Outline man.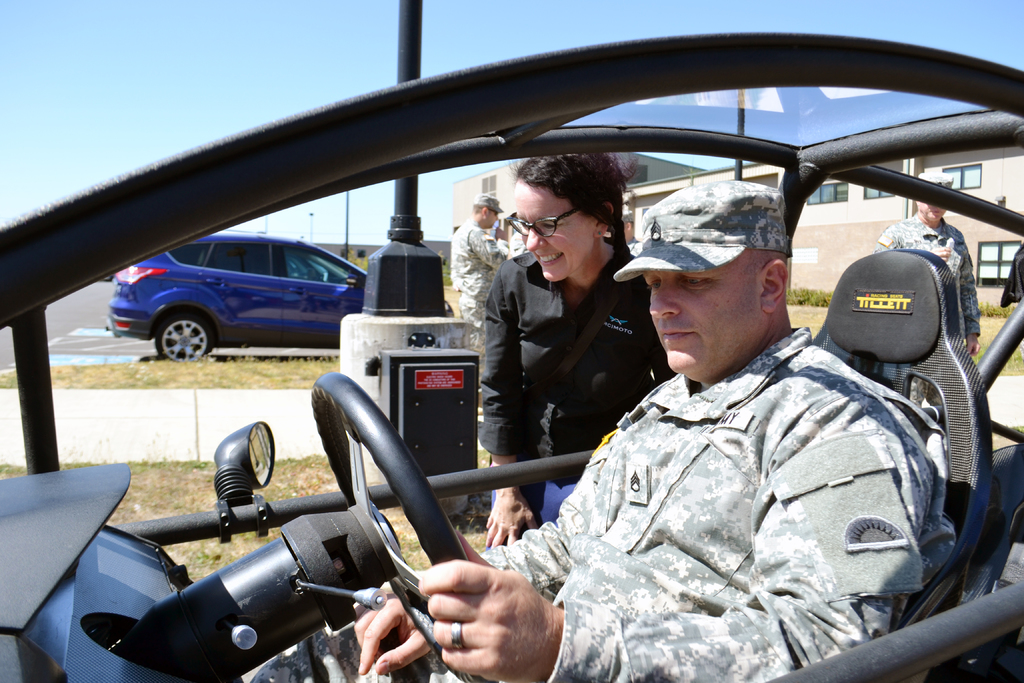
Outline: bbox=[354, 181, 932, 682].
